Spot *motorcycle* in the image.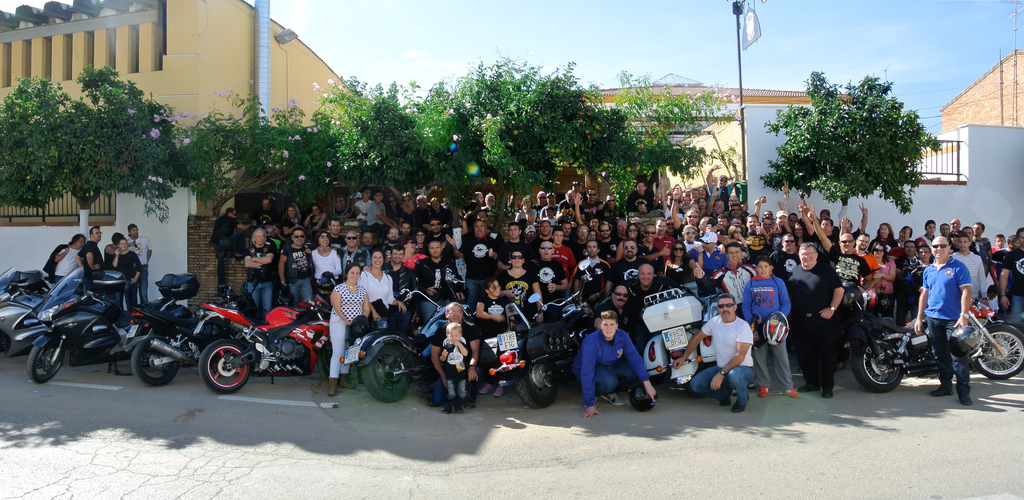
*motorcycle* found at [186, 280, 334, 399].
